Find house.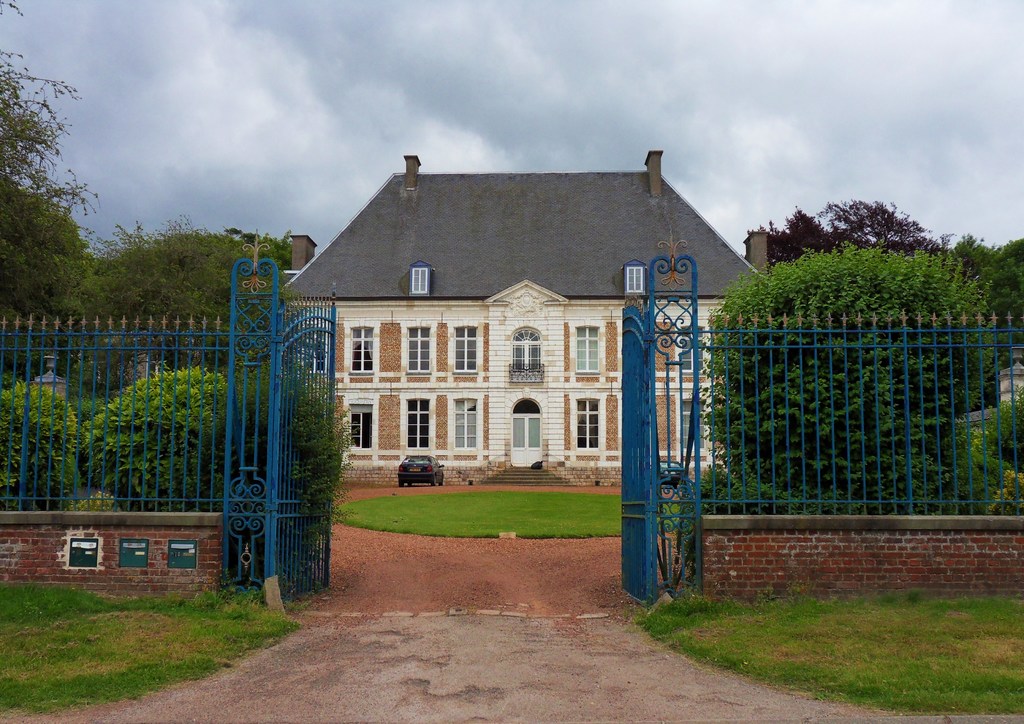
(269,153,769,483).
